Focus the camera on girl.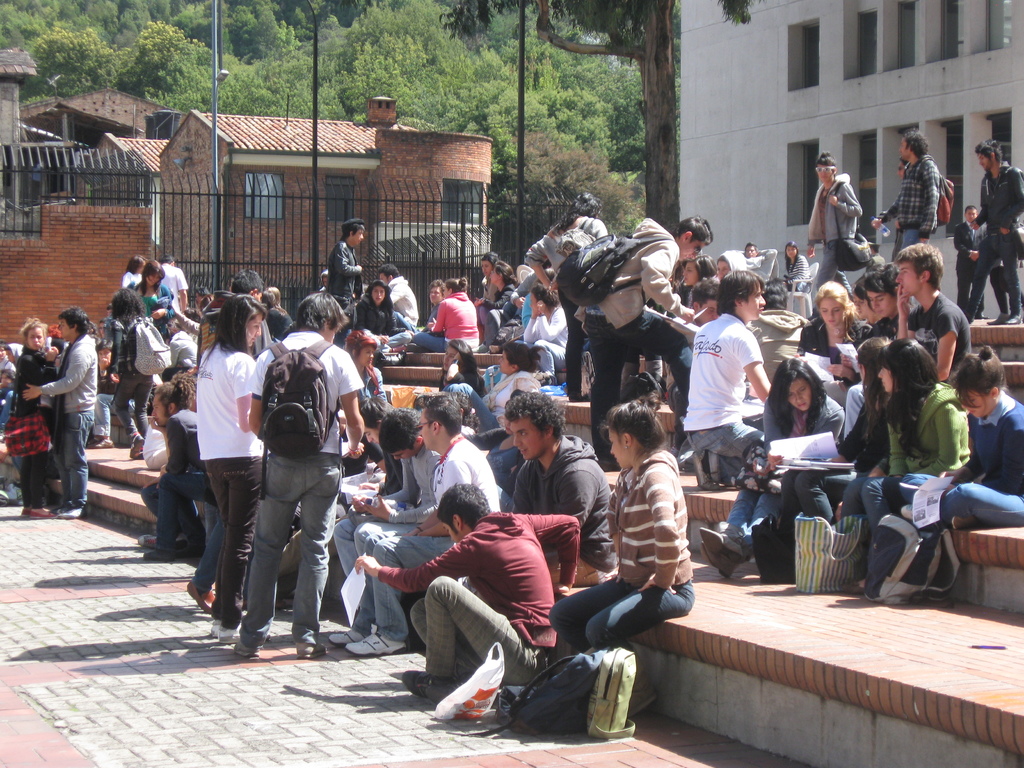
Focus region: left=900, top=340, right=1023, bottom=526.
